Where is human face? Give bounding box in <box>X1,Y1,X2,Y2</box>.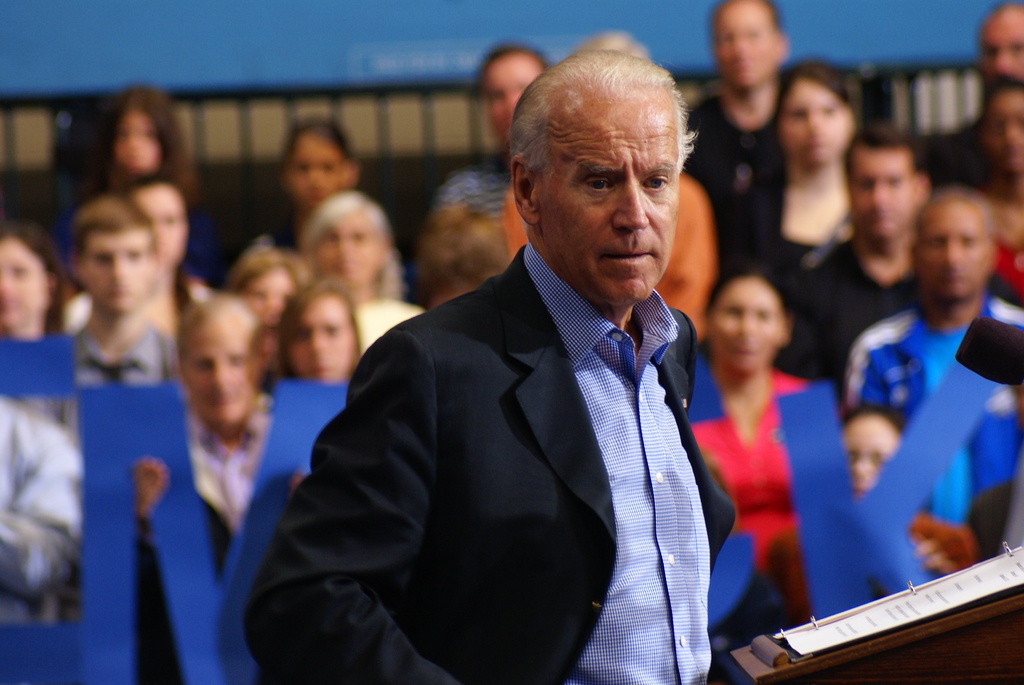
<box>923,207,991,298</box>.
